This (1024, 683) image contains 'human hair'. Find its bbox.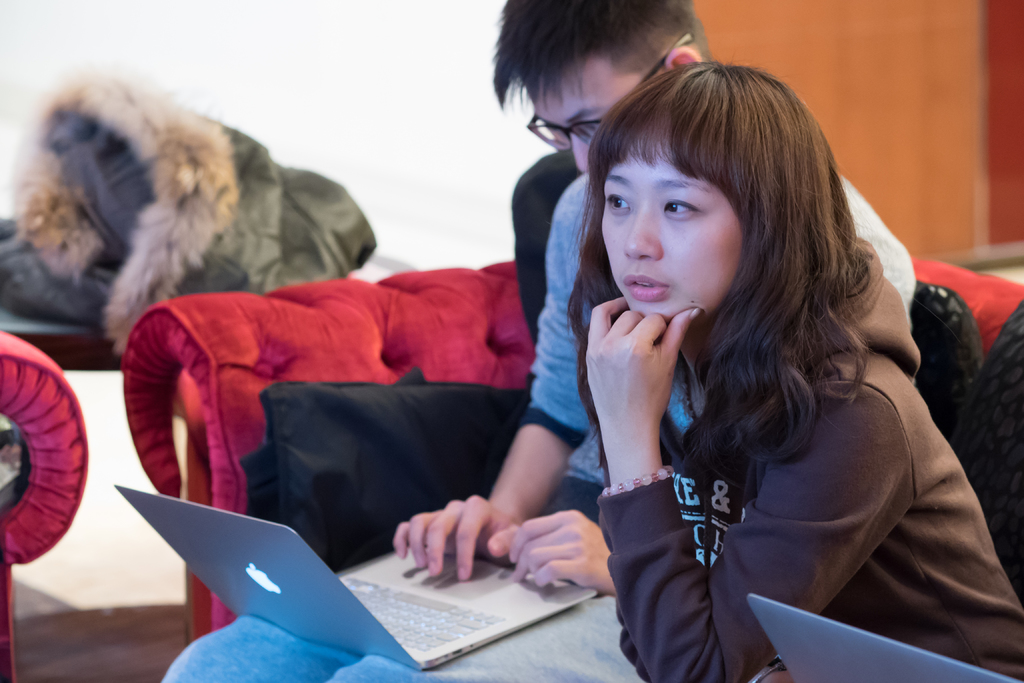
<box>488,0,716,115</box>.
